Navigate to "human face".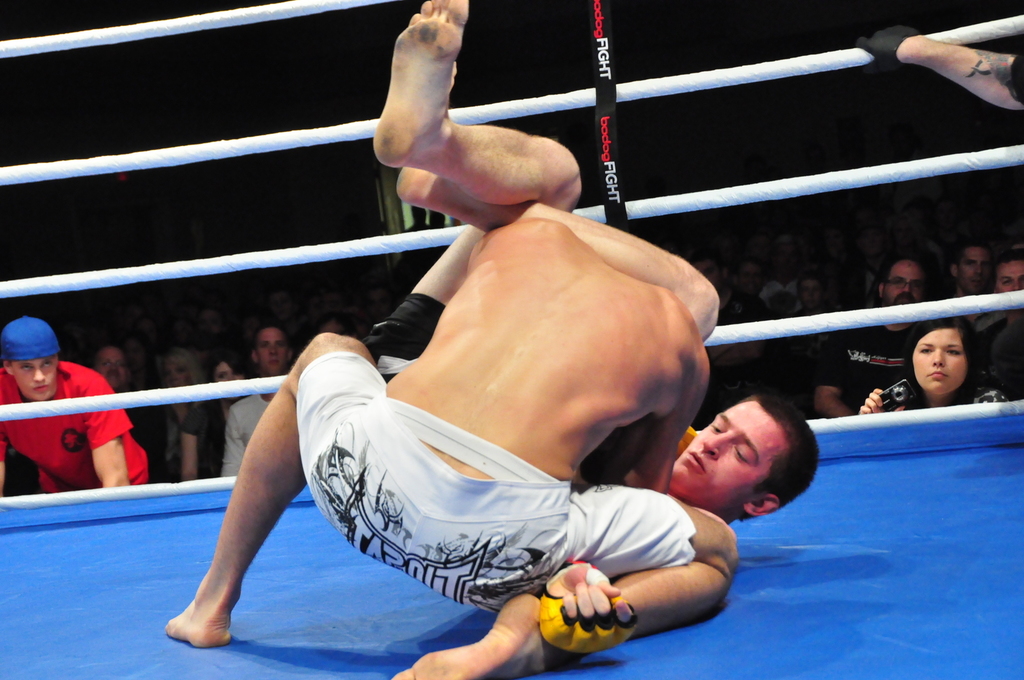
Navigation target: (9,350,61,403).
